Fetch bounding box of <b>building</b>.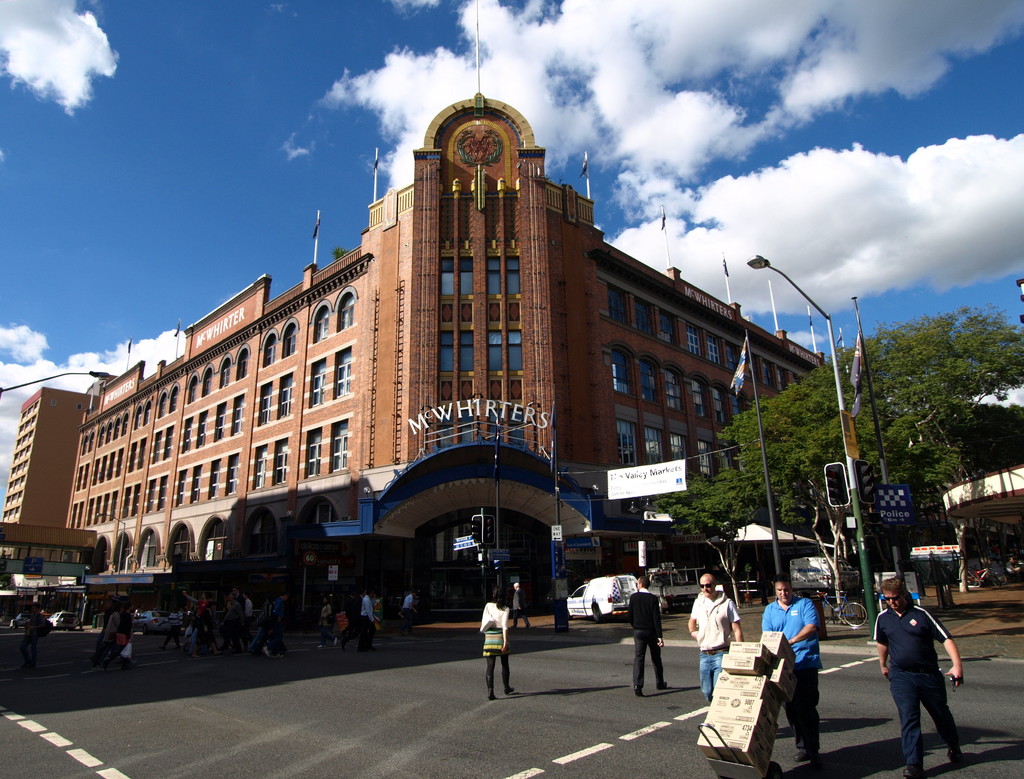
Bbox: <bbox>66, 9, 845, 620</bbox>.
